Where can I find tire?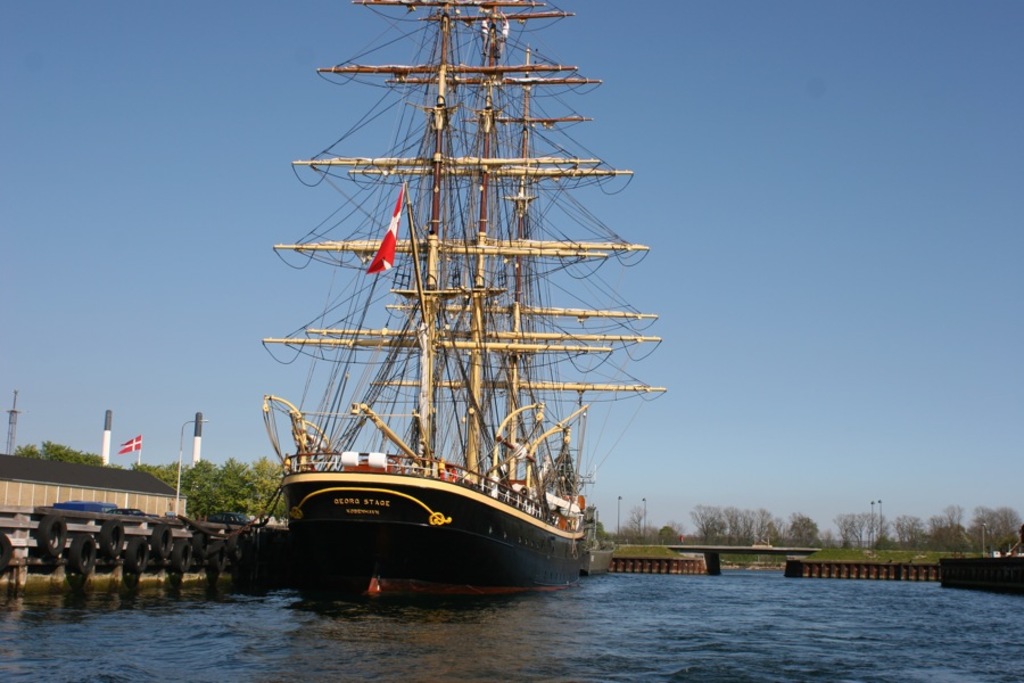
You can find it at 98,521,124,560.
